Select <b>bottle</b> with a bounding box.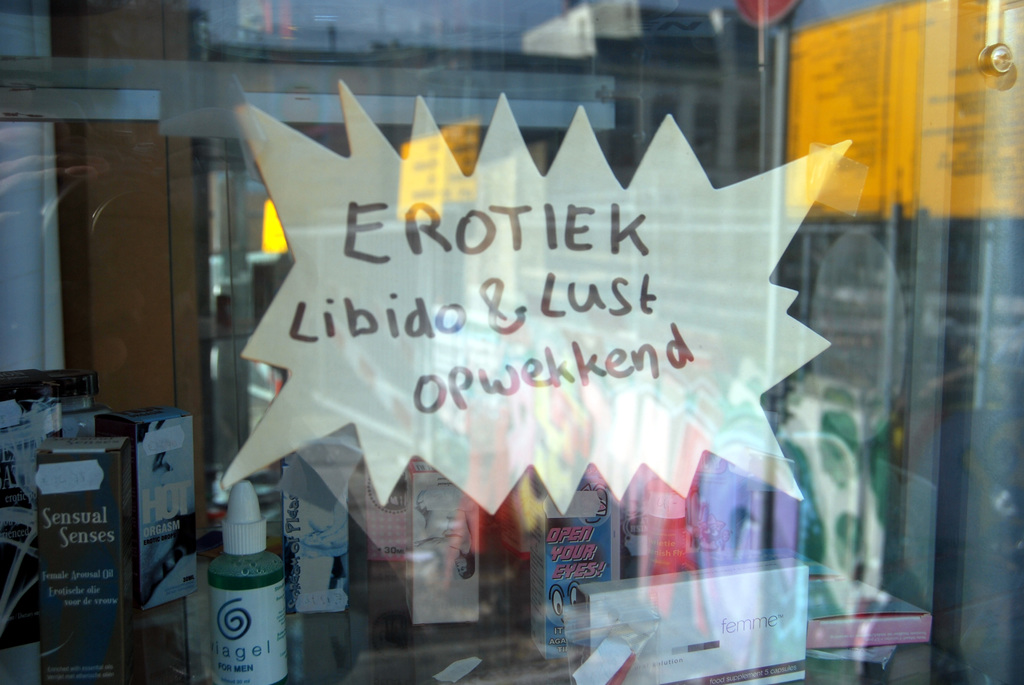
(208,482,290,684).
